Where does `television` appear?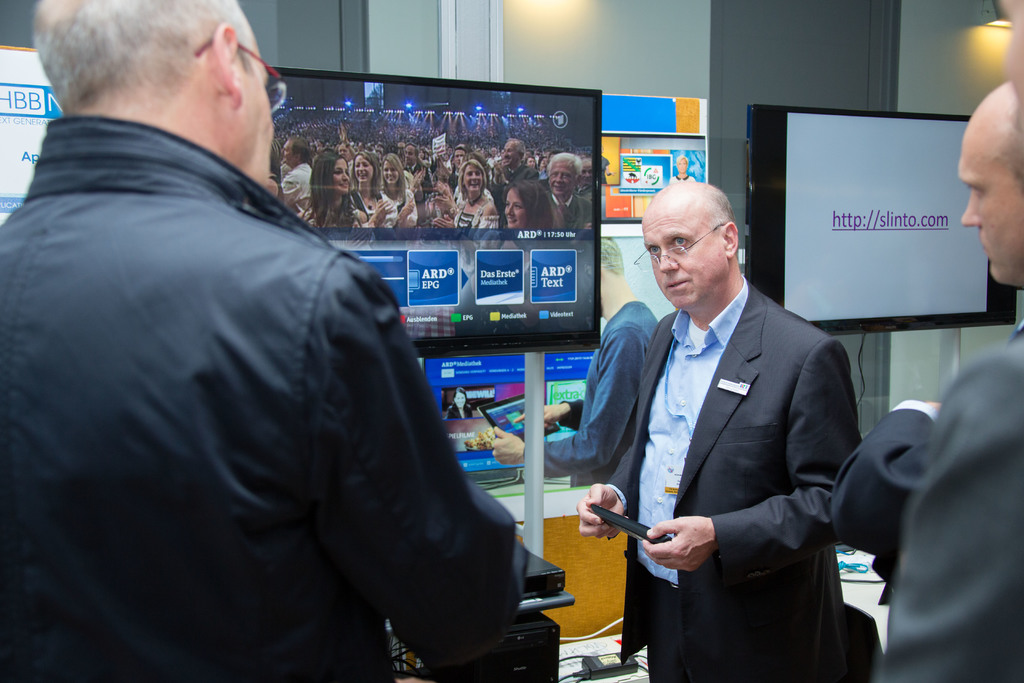
Appears at <box>748,104,1016,335</box>.
